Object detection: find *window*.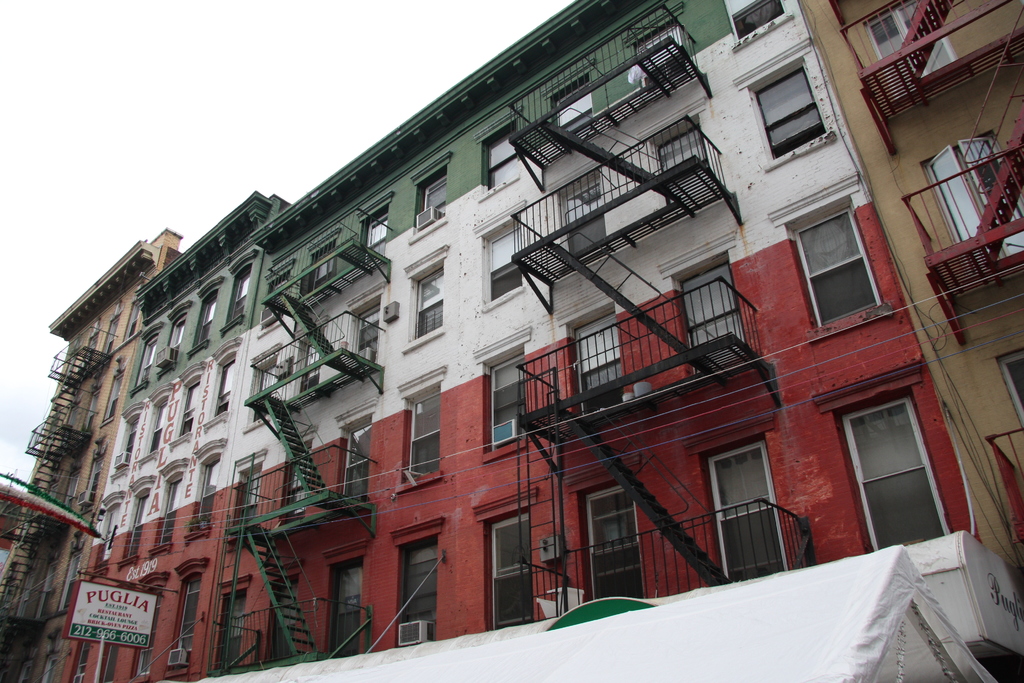
x1=199 y1=336 x2=244 y2=432.
